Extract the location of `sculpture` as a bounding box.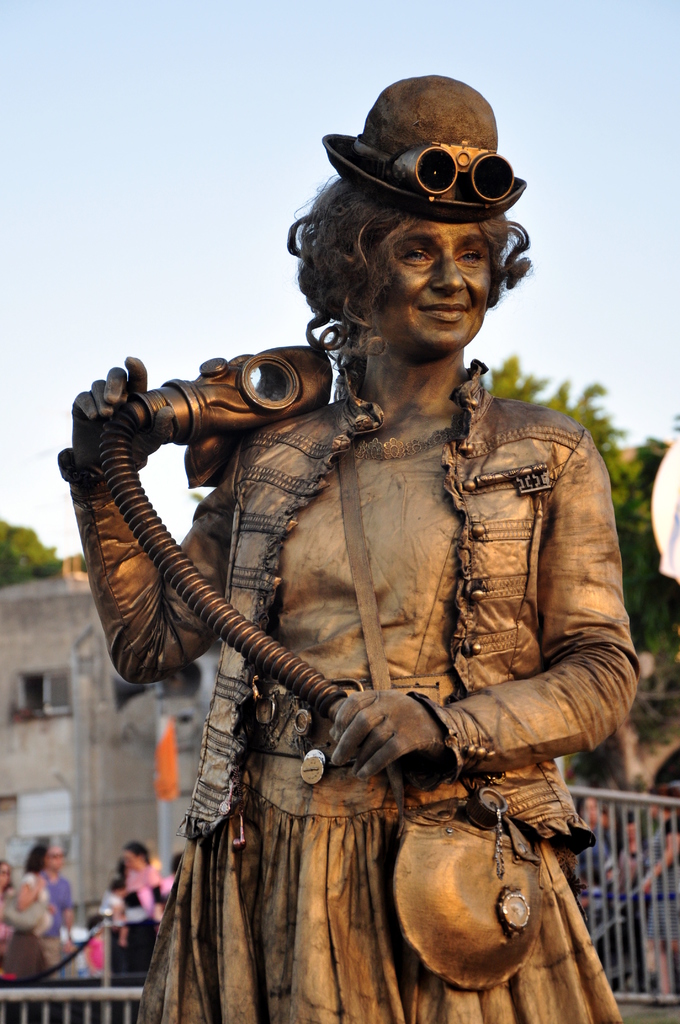
box(57, 101, 631, 1023).
